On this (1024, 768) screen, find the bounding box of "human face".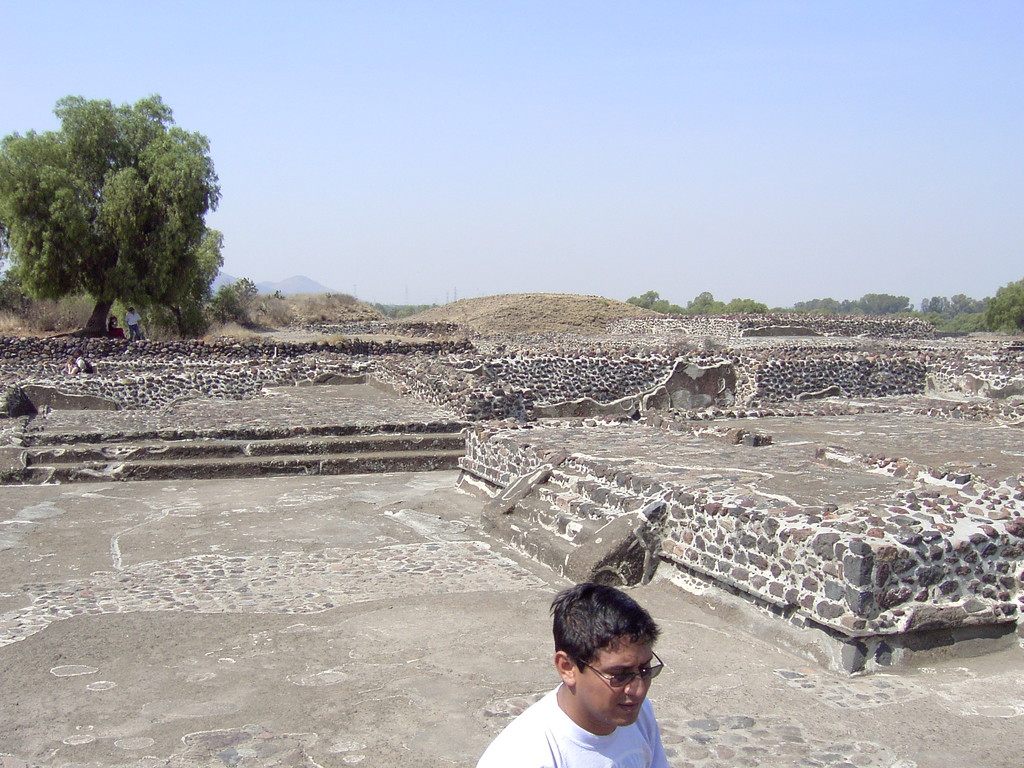
Bounding box: bbox=[570, 633, 655, 726].
